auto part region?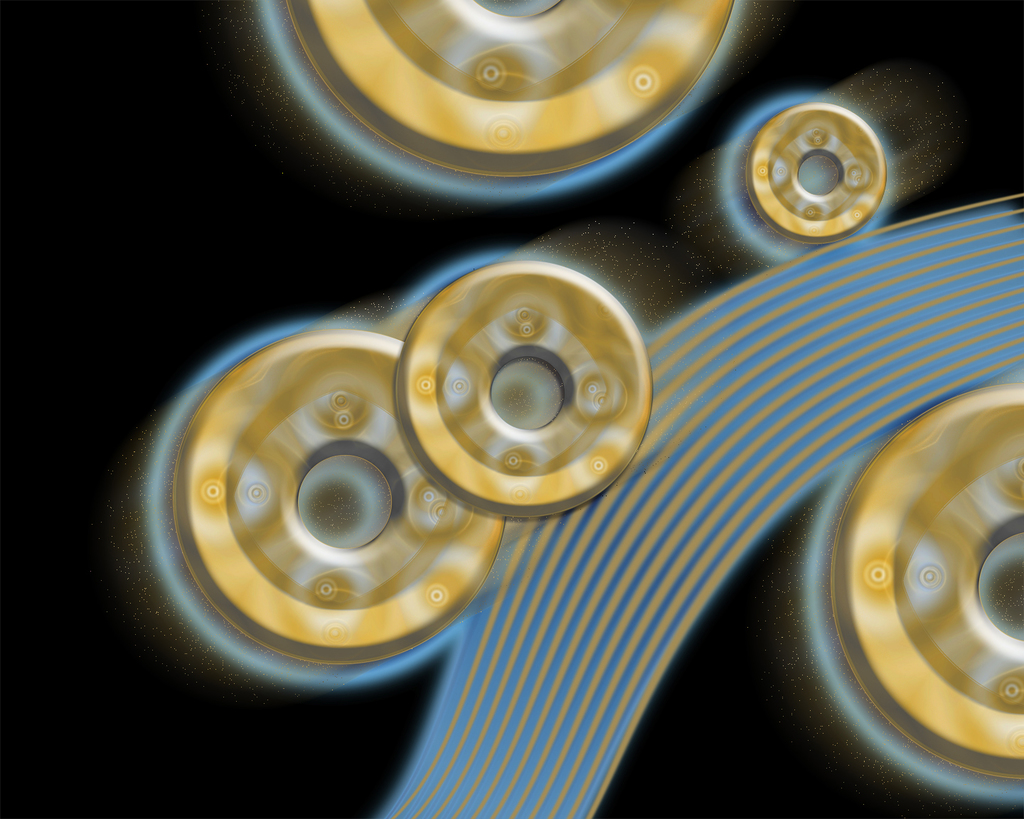
257, 12, 747, 197
